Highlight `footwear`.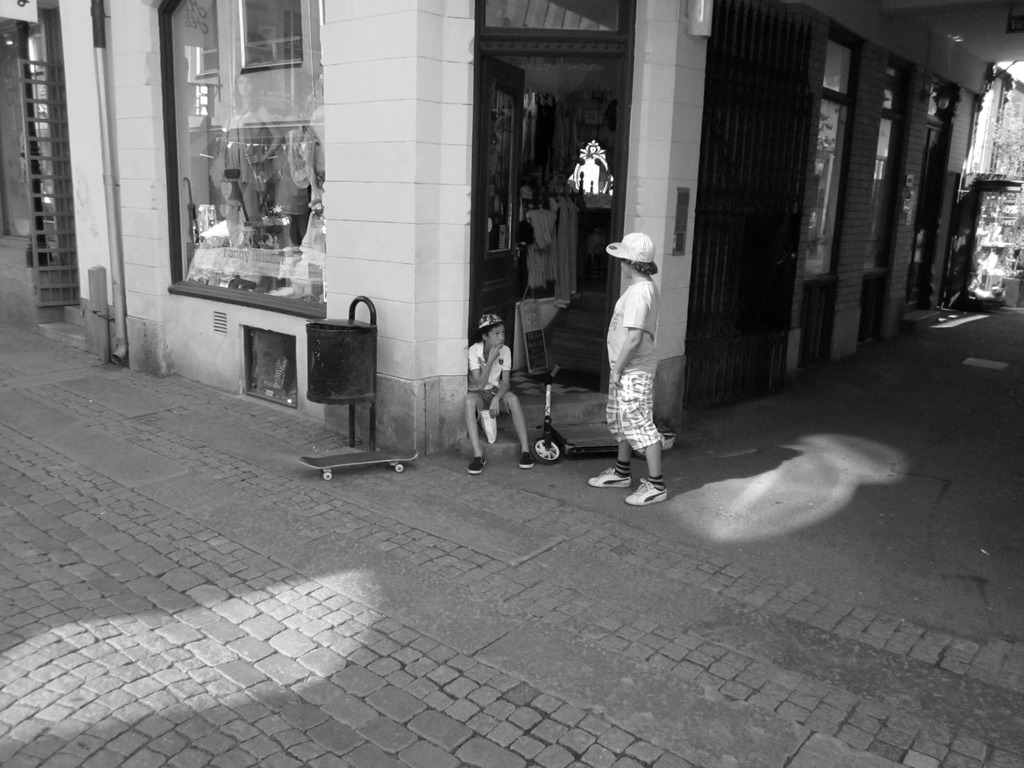
Highlighted region: [627, 480, 665, 505].
